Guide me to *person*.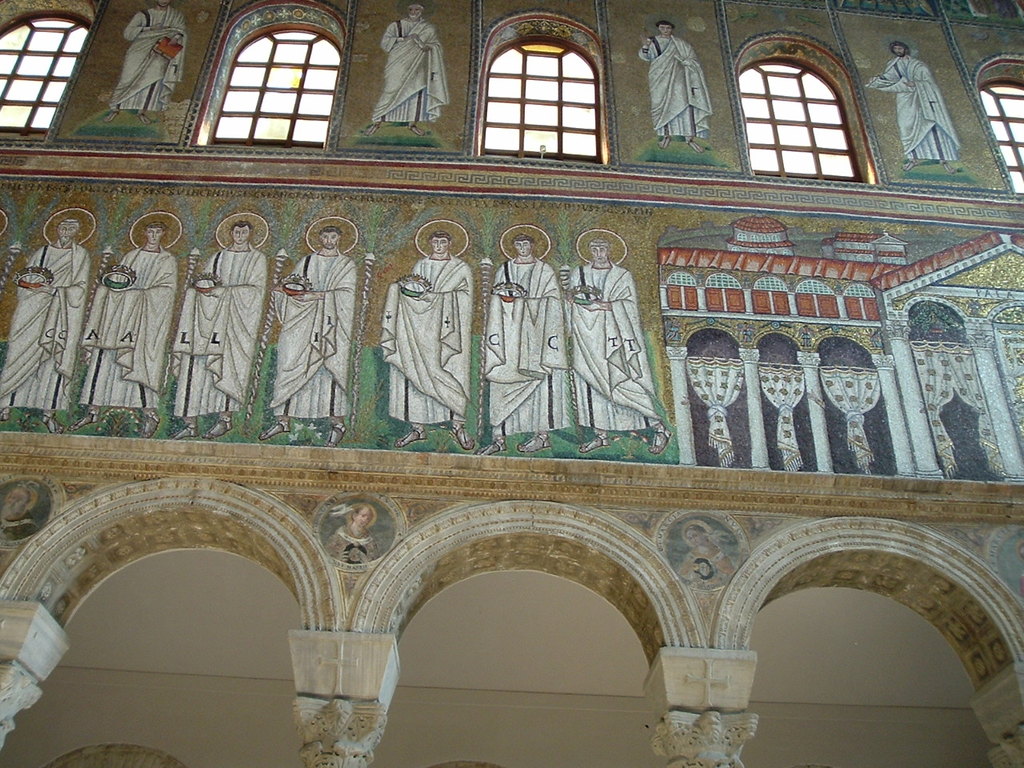
Guidance: rect(651, 16, 718, 163).
